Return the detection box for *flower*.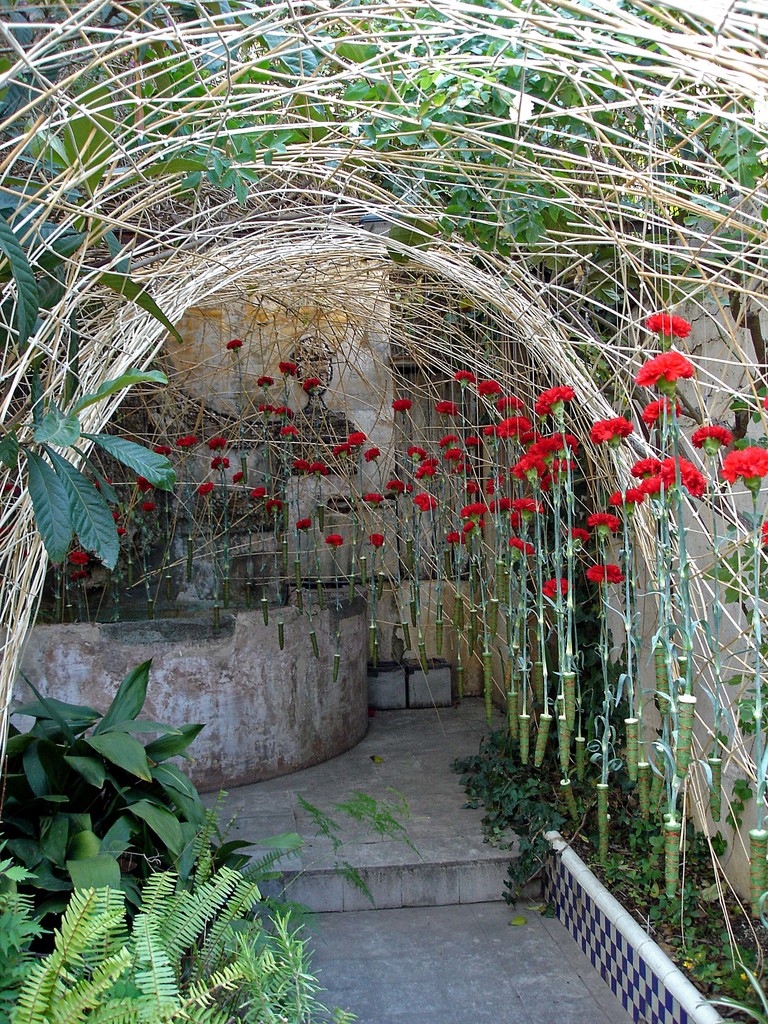
Rect(487, 474, 506, 493).
